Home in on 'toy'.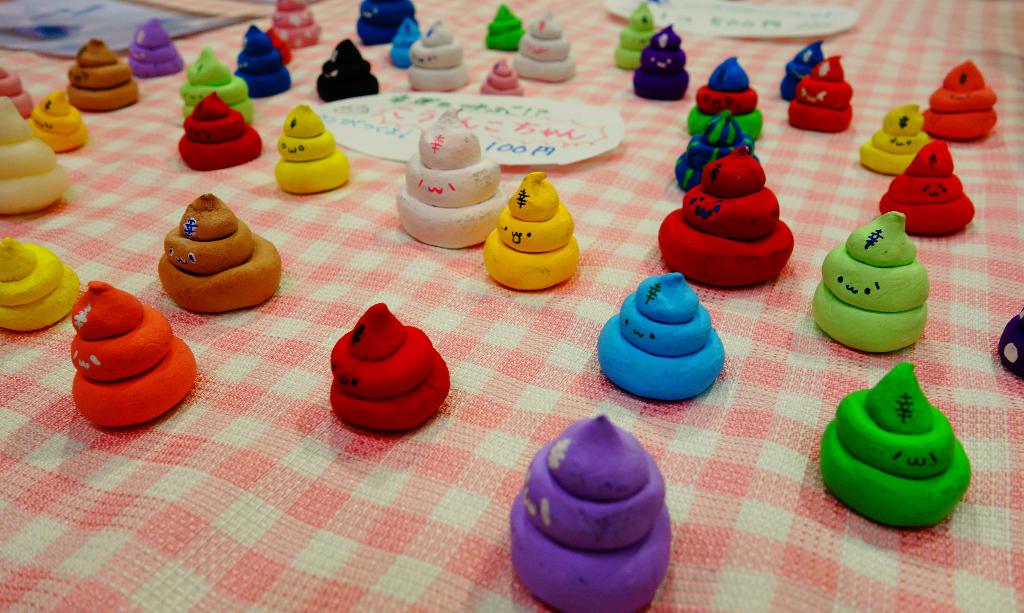
Homed in at pyautogui.locateOnScreen(261, 26, 291, 74).
